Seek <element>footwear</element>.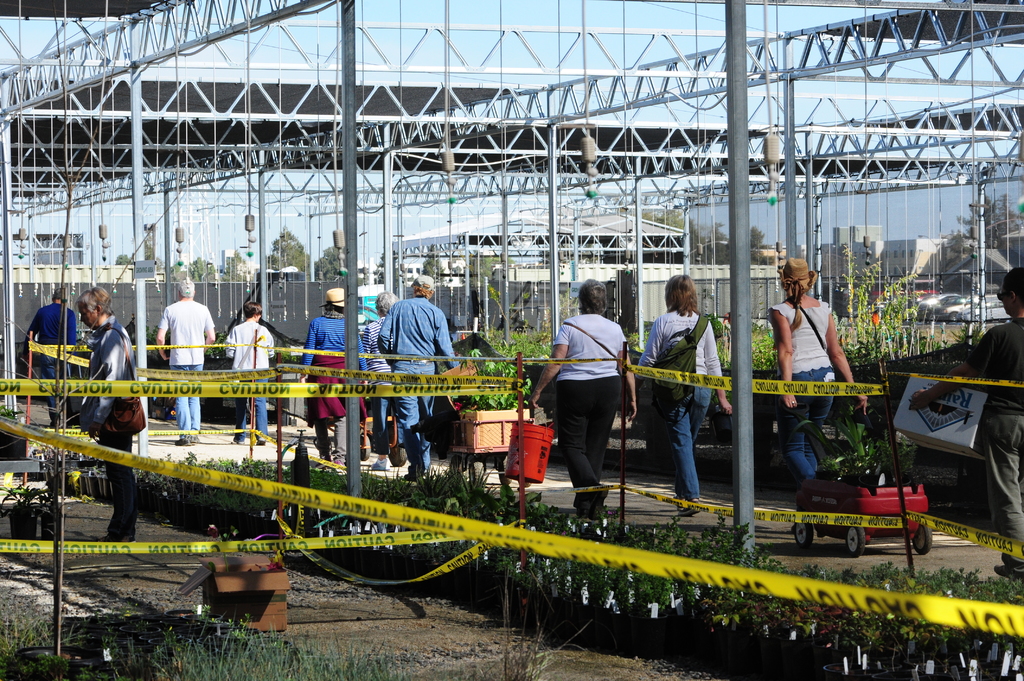
{"left": 178, "top": 436, "right": 189, "bottom": 445}.
